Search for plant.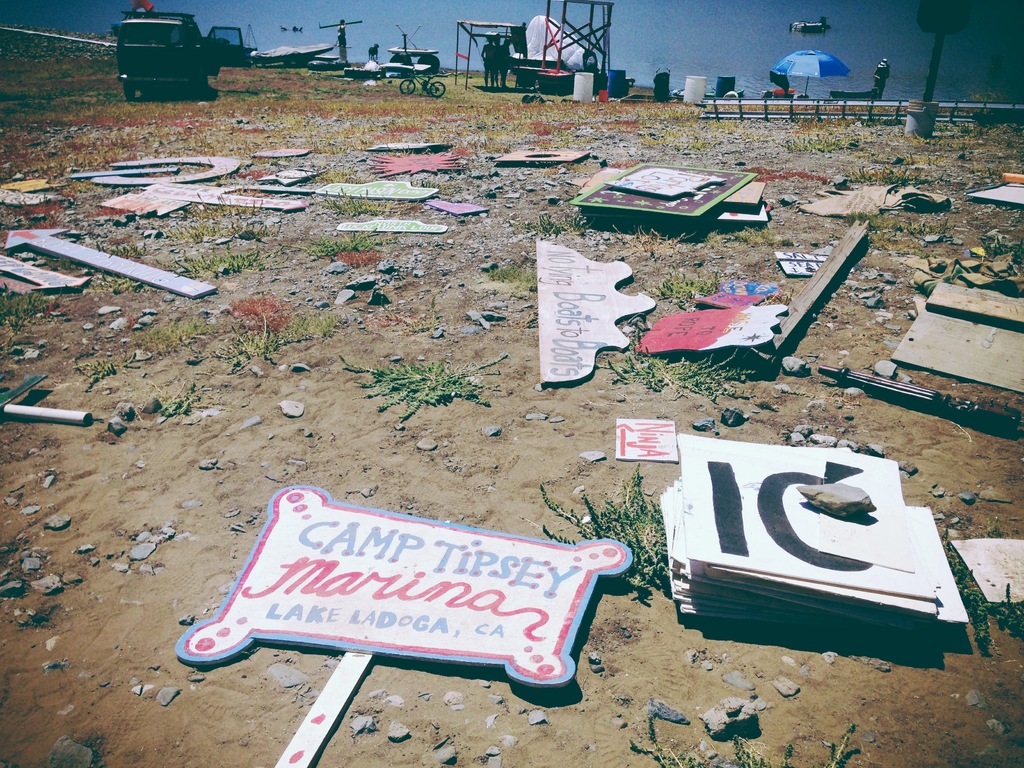
Found at locate(649, 271, 712, 305).
